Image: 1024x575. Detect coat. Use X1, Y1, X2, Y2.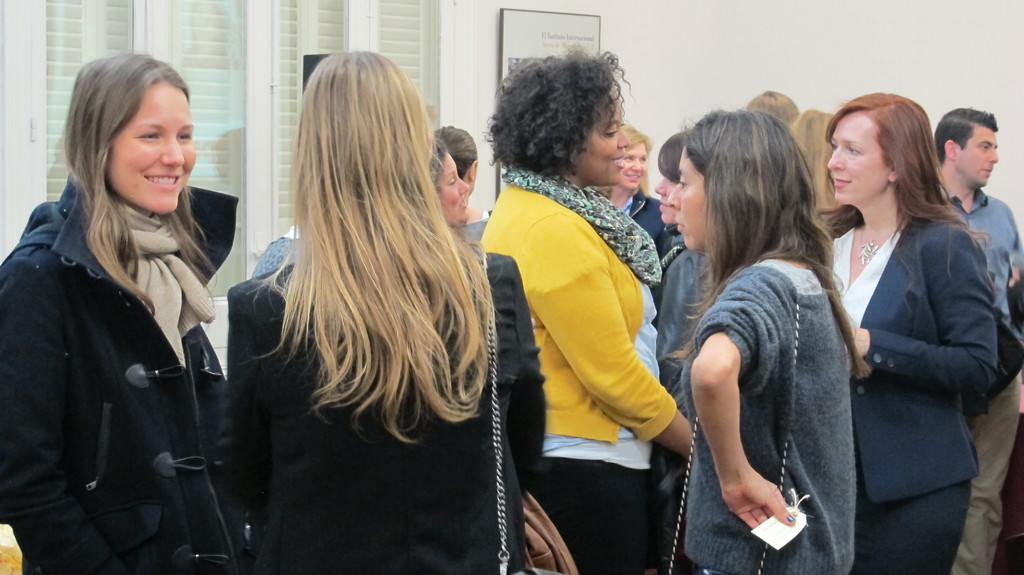
845, 201, 998, 520.
